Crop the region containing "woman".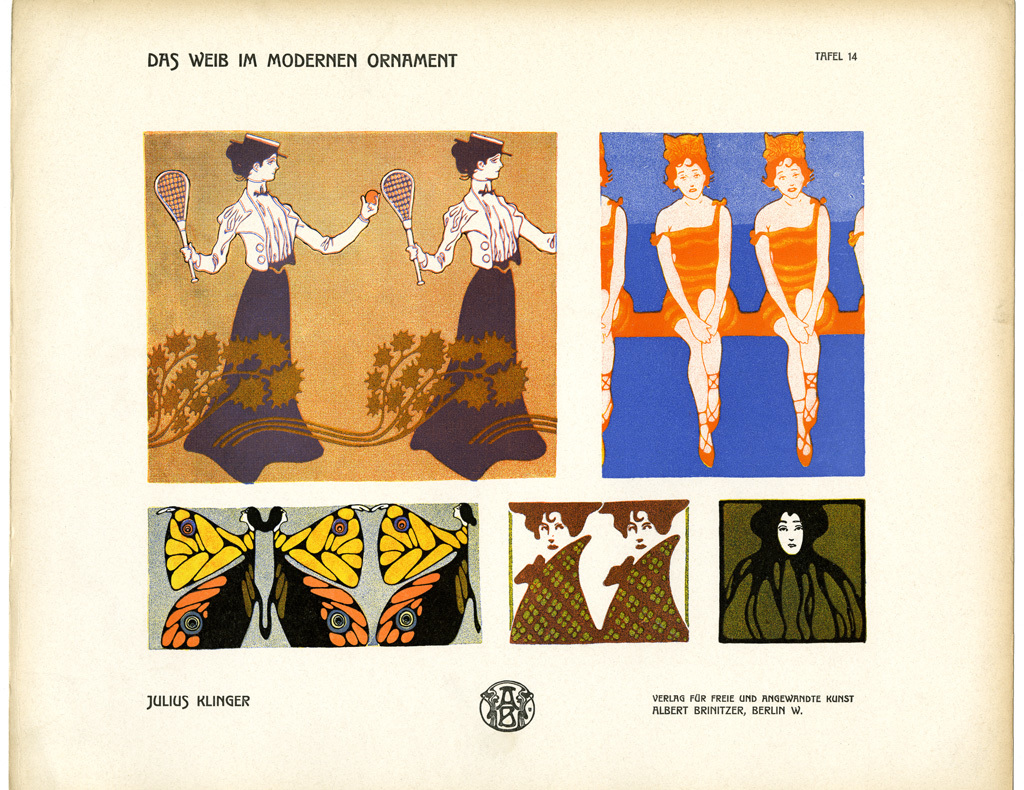
Crop region: crop(176, 123, 381, 486).
